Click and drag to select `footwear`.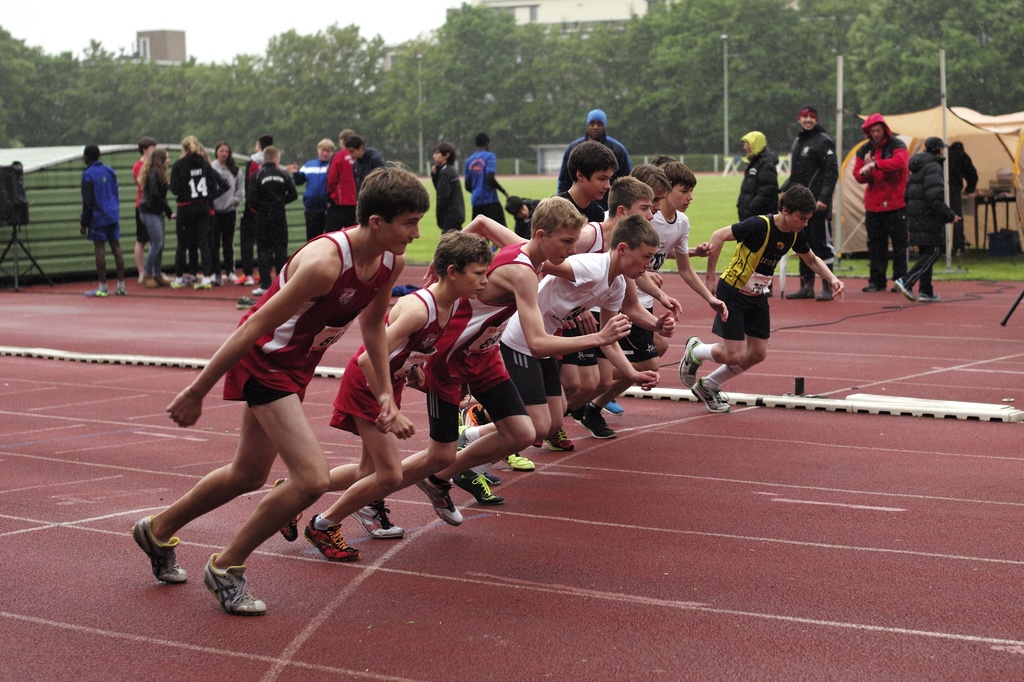
Selection: [891,276,917,303].
